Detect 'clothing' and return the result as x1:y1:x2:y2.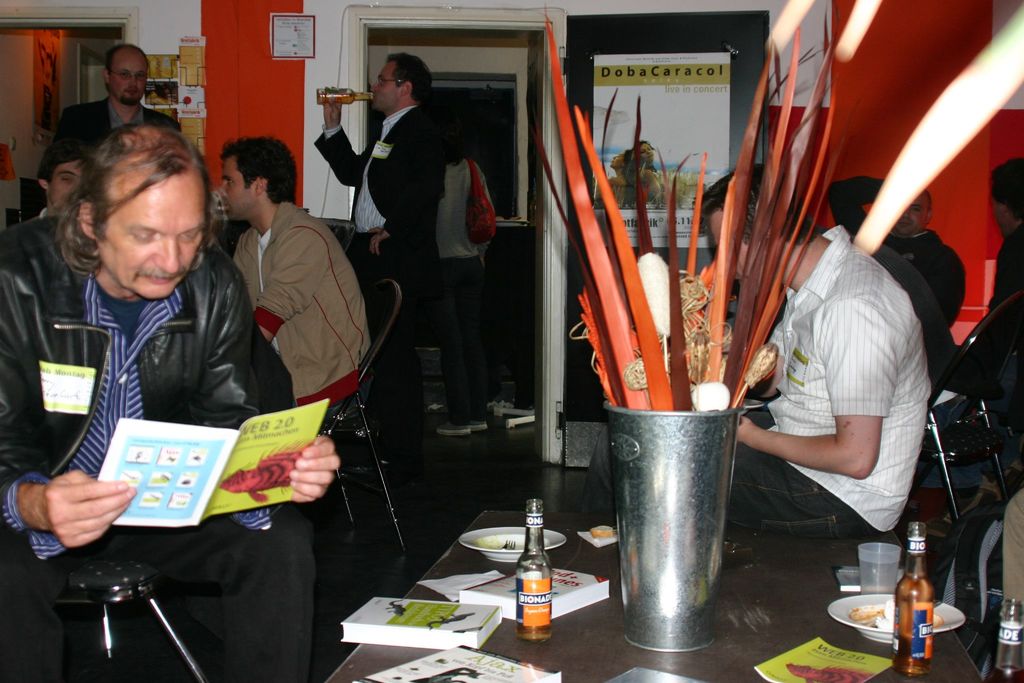
47:92:180:195.
